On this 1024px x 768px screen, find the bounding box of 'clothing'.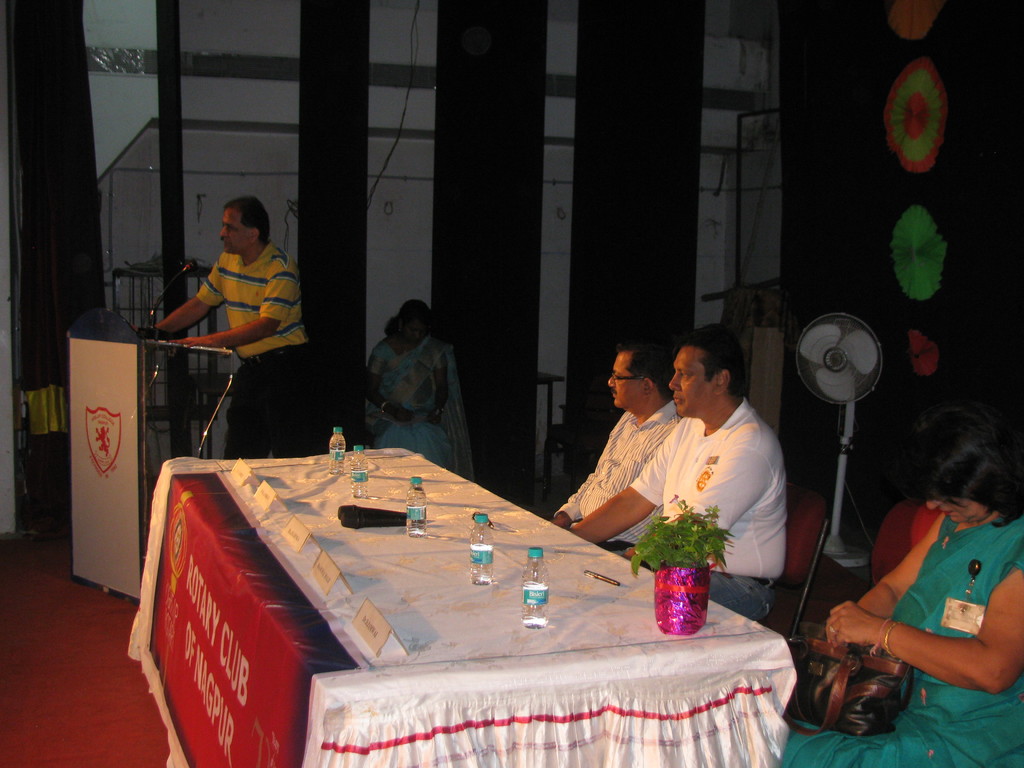
Bounding box: [549,388,678,561].
